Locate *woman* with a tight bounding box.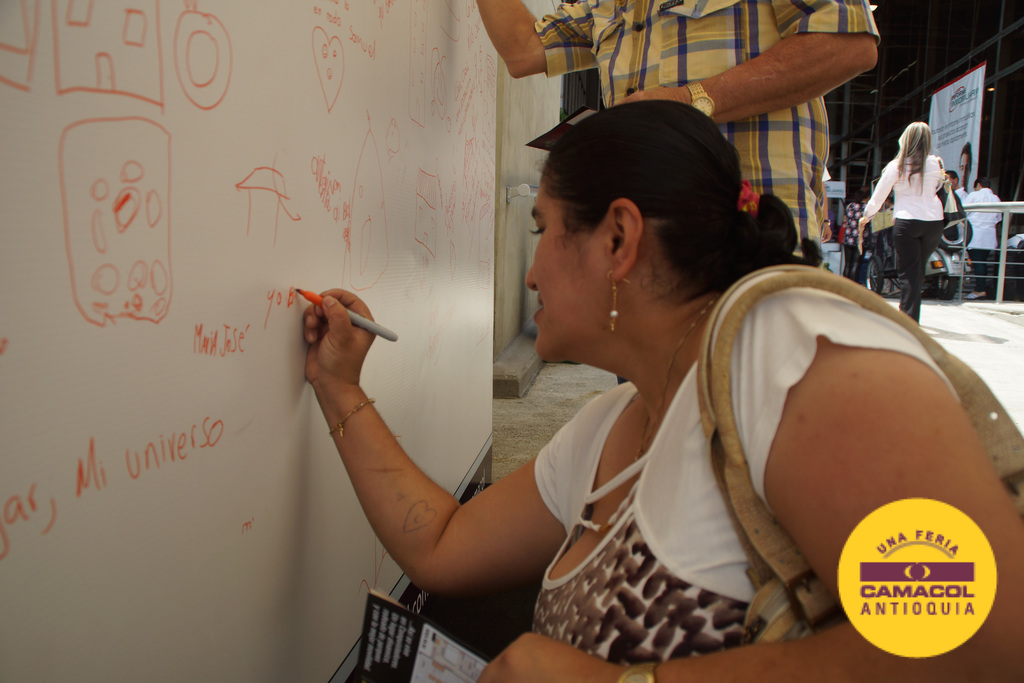
box(305, 101, 1023, 682).
